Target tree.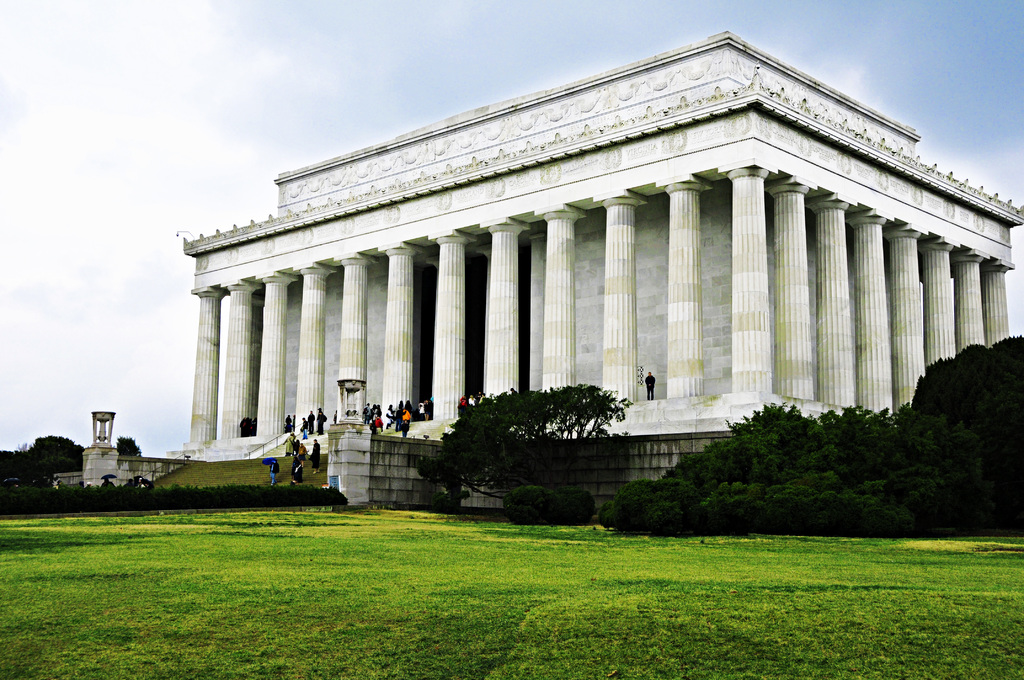
Target region: {"left": 33, "top": 429, "right": 88, "bottom": 485}.
